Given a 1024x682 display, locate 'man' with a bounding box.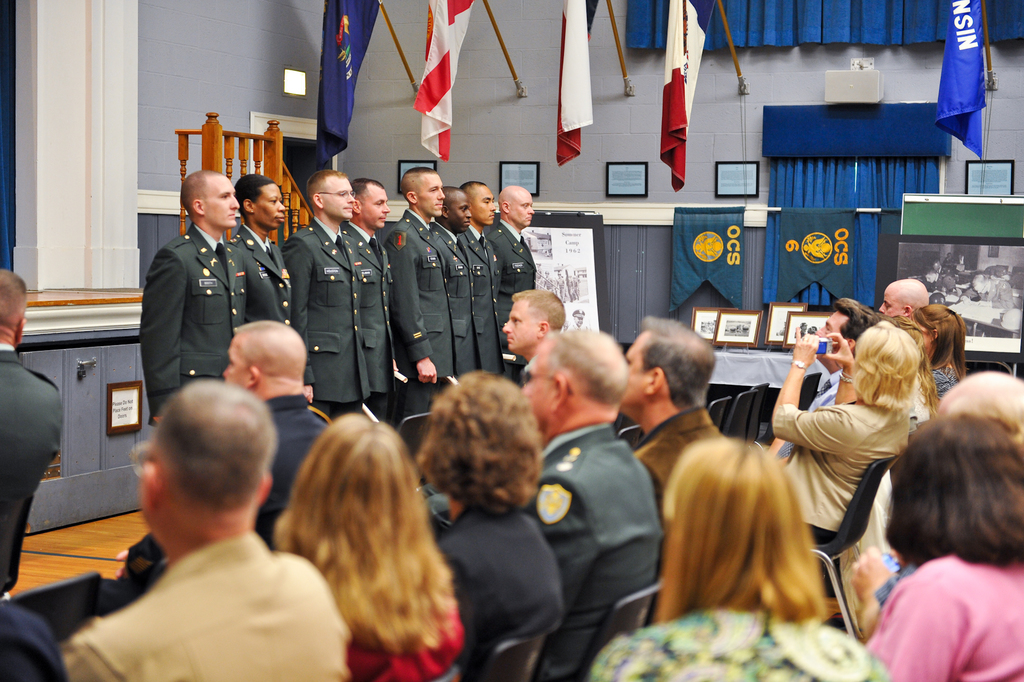
Located: 139:170:252:424.
